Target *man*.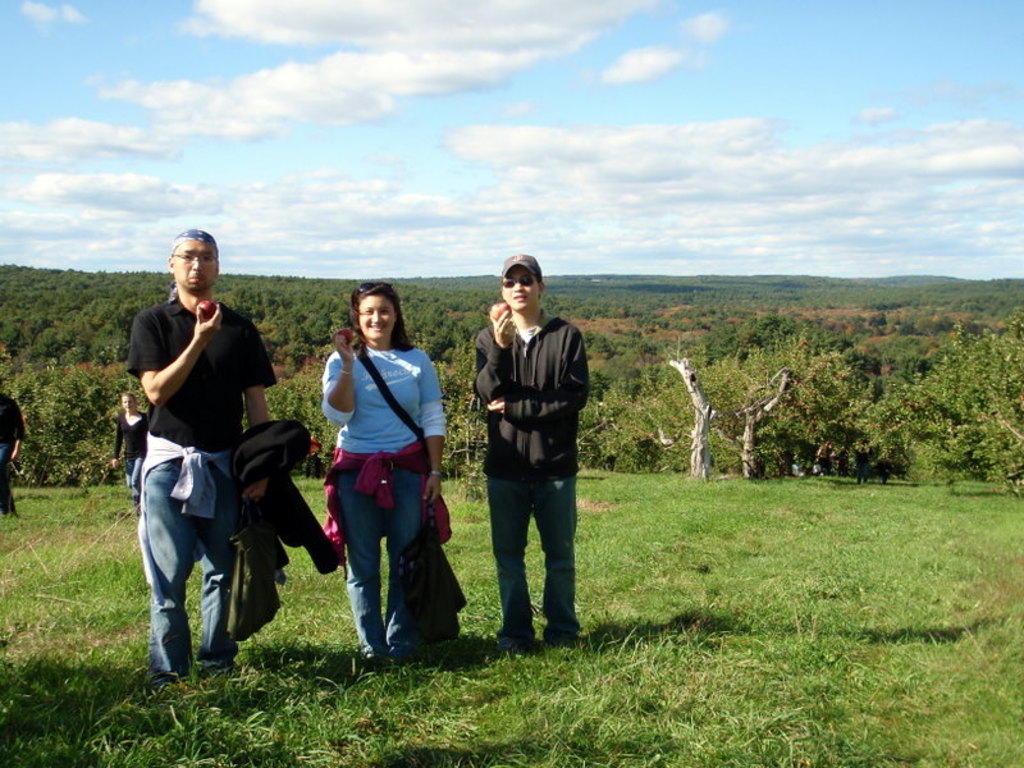
Target region: 472 252 591 649.
